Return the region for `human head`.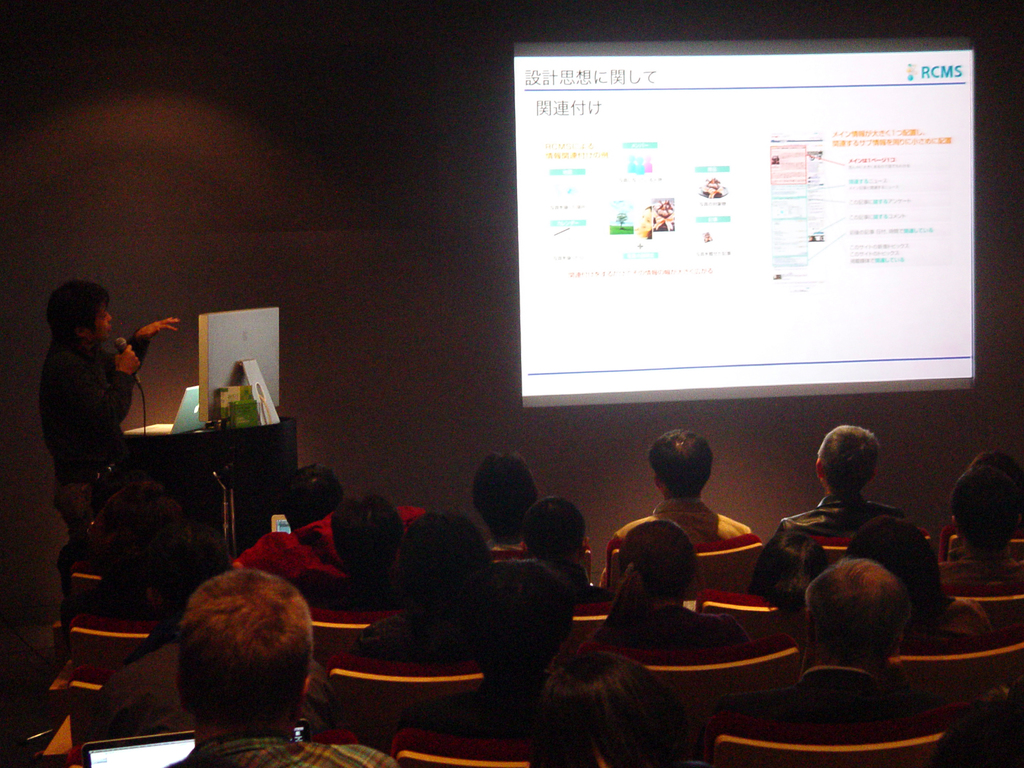
box(752, 527, 825, 619).
